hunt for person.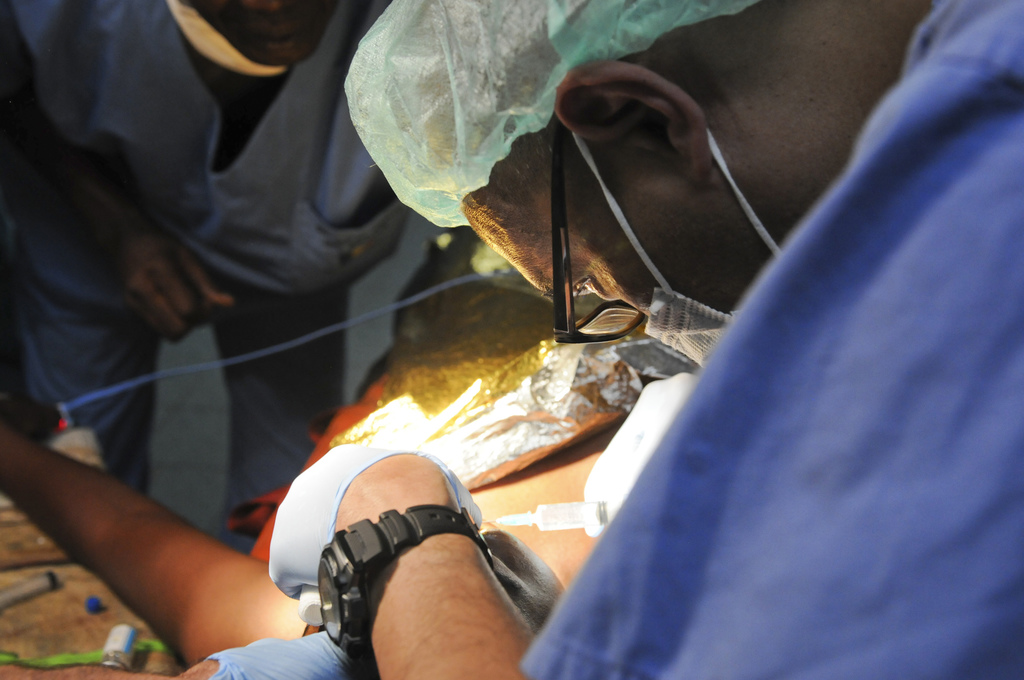
Hunted down at x1=0, y1=416, x2=630, y2=679.
